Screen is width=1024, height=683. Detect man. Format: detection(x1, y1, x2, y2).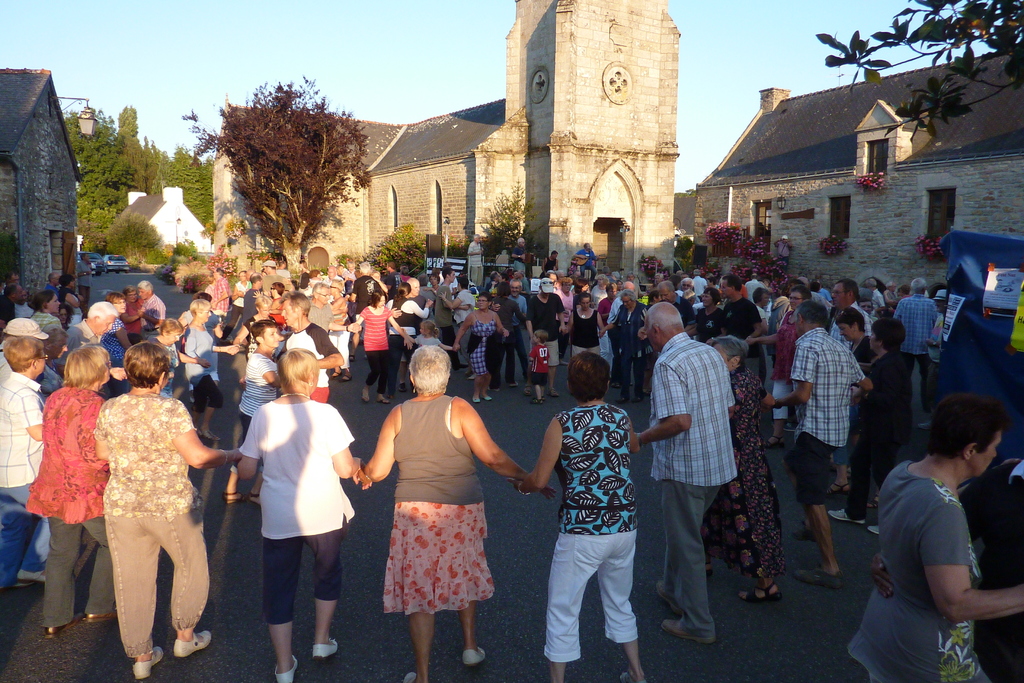
detection(44, 272, 60, 298).
